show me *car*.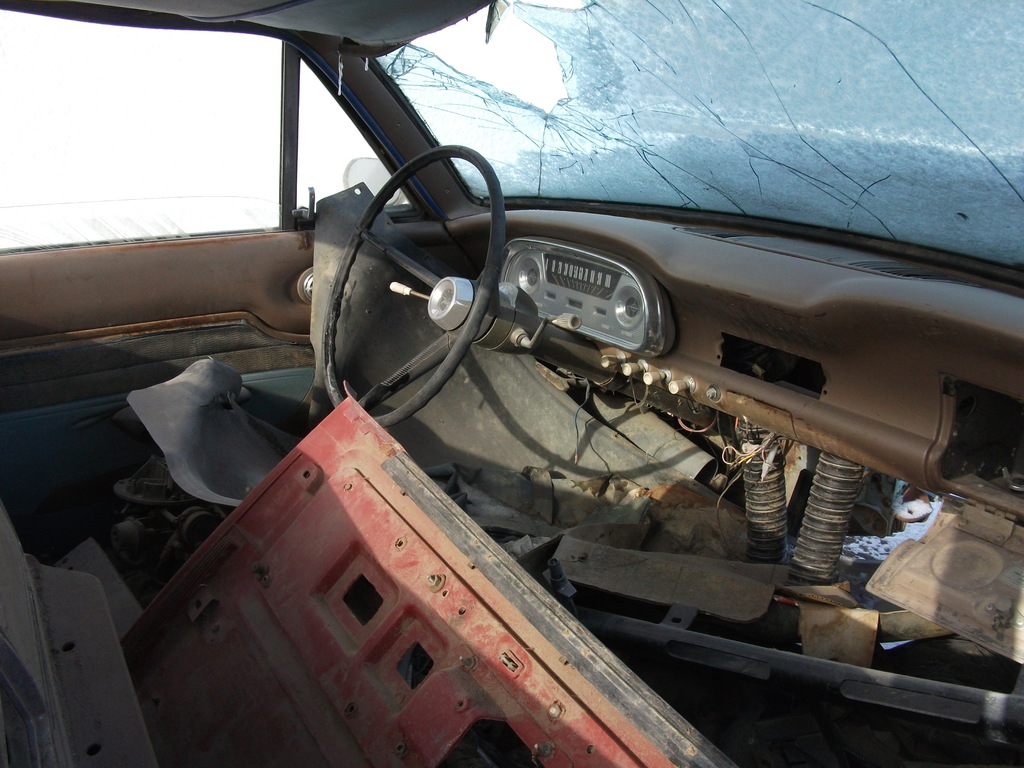
*car* is here: 75 28 1007 767.
